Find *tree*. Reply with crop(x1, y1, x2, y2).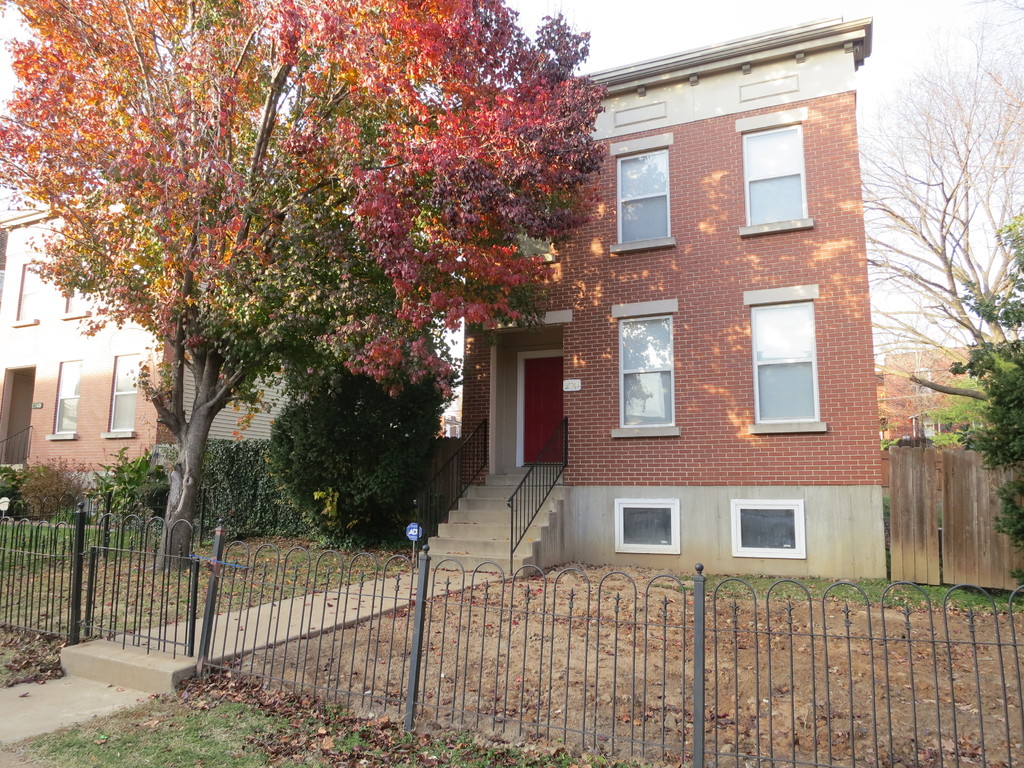
crop(957, 204, 1023, 545).
